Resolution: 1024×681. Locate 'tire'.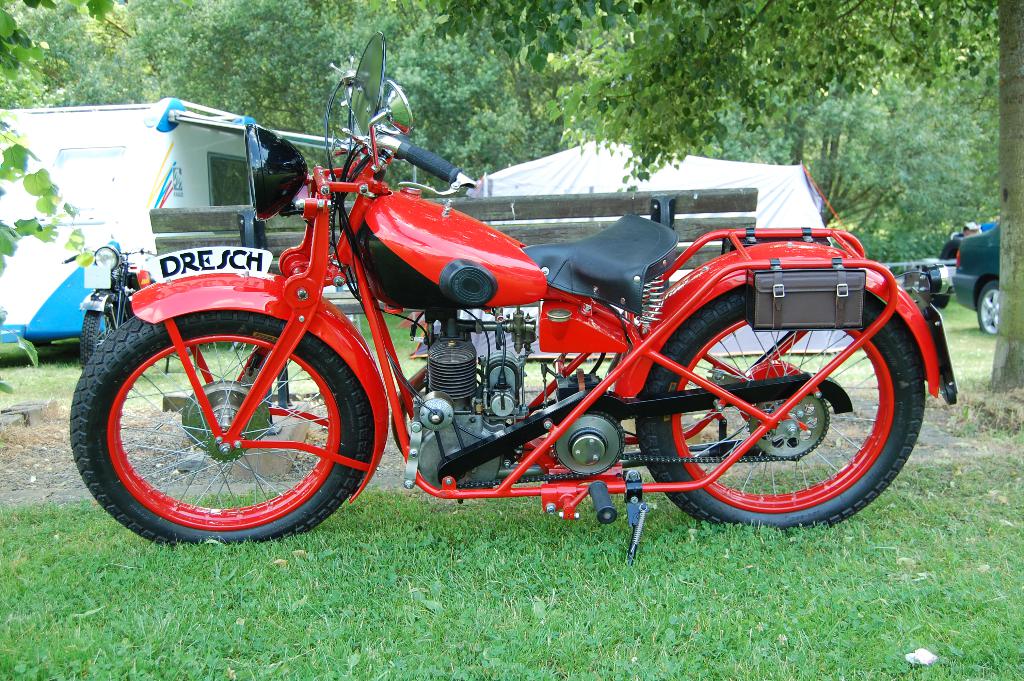
(left=931, top=293, right=948, bottom=308).
